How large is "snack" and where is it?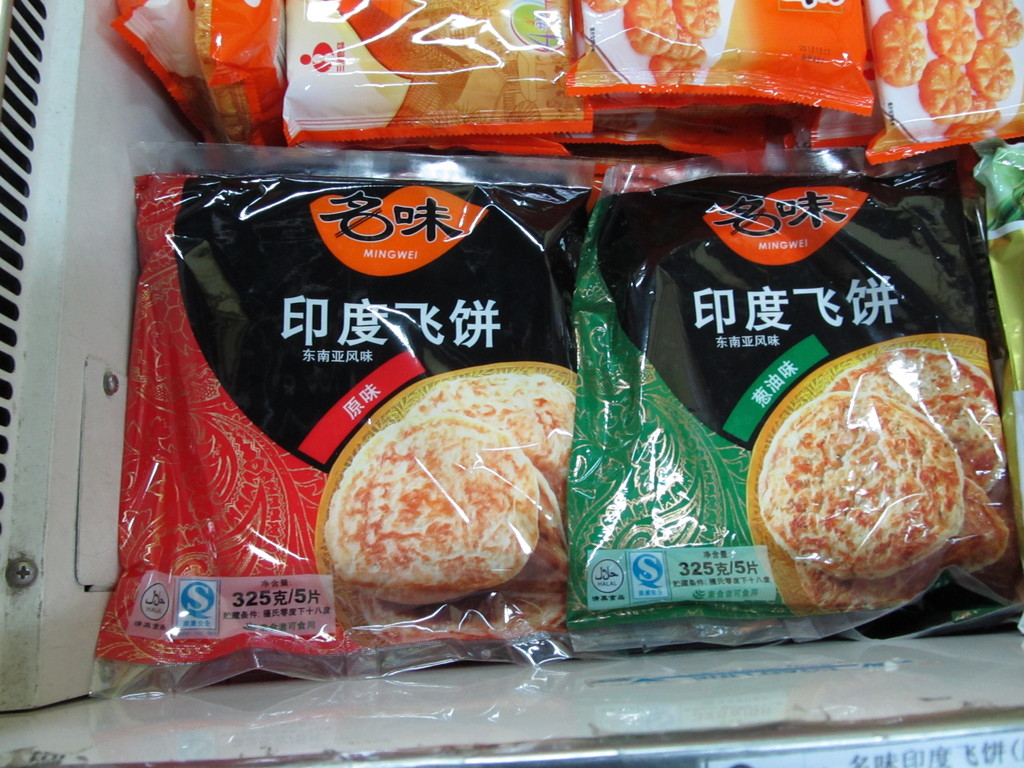
Bounding box: <box>751,347,1002,623</box>.
